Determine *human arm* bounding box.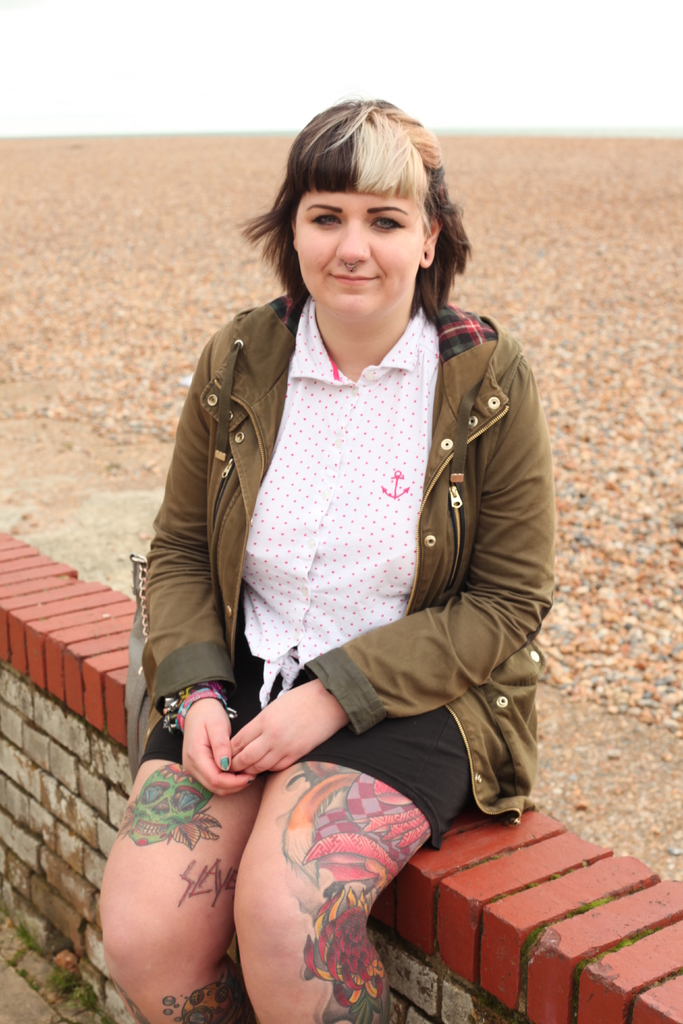
Determined: <bbox>229, 342, 547, 765</bbox>.
